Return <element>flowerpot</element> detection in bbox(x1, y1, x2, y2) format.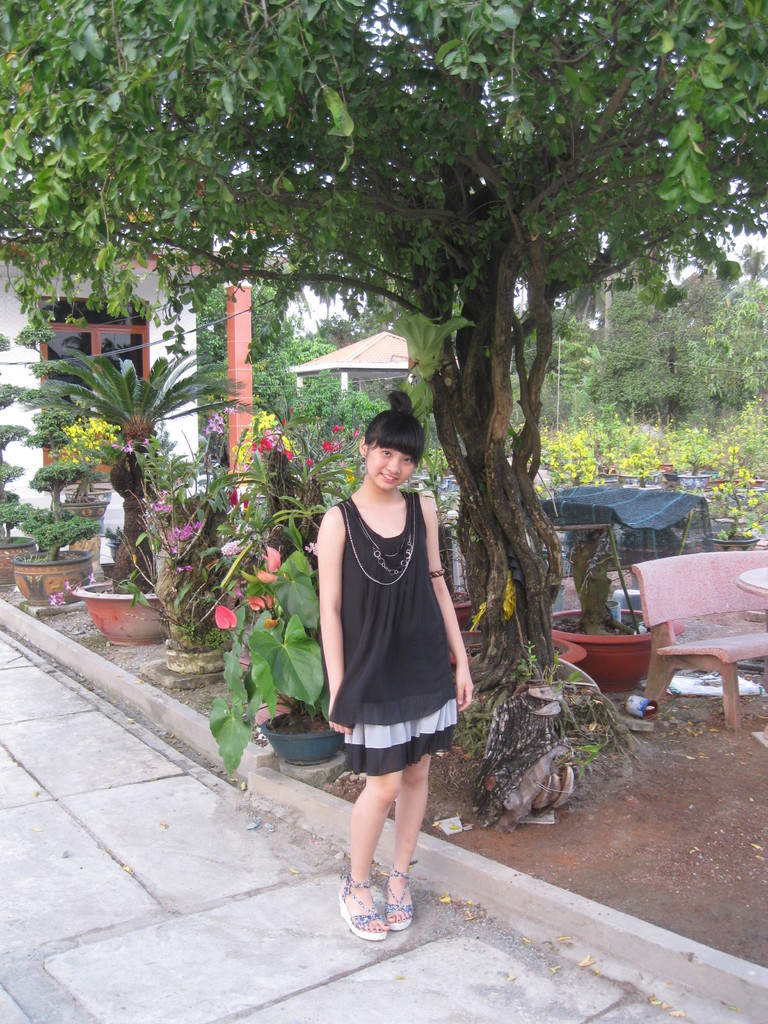
bbox(547, 600, 678, 687).
